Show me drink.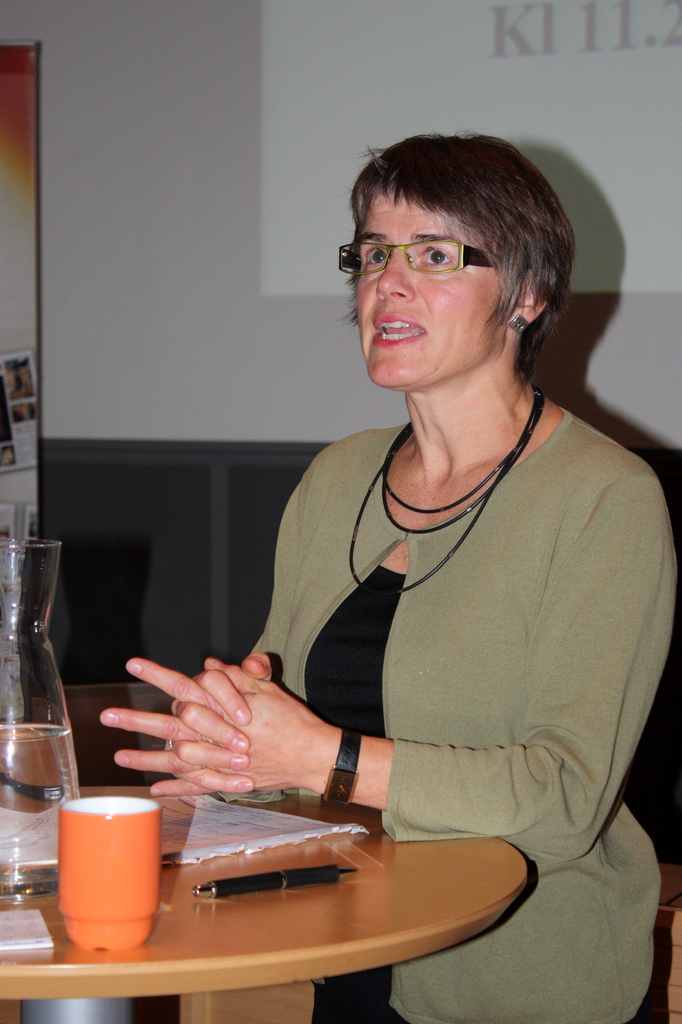
drink is here: <box>0,727,83,900</box>.
